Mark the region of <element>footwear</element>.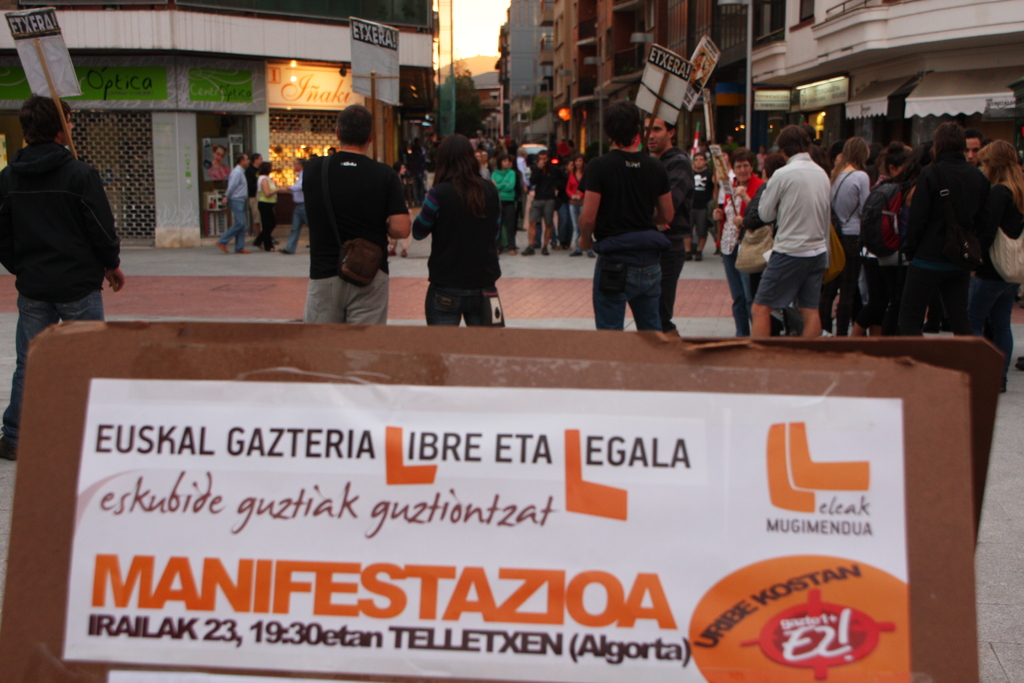
Region: {"left": 520, "top": 247, "right": 537, "bottom": 256}.
